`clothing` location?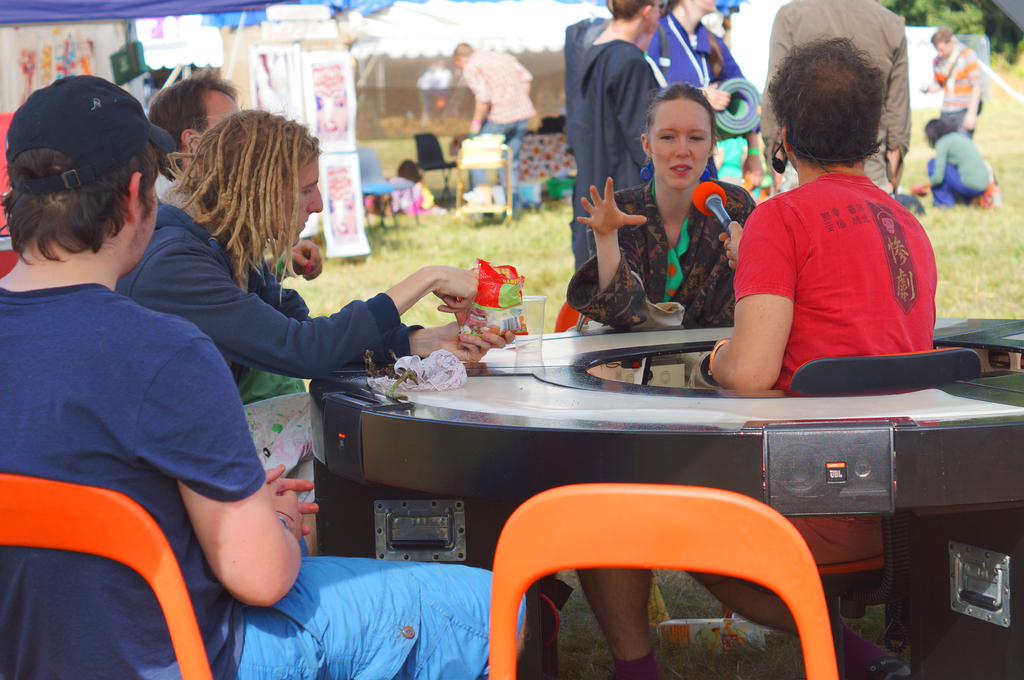
120/206/416/399
